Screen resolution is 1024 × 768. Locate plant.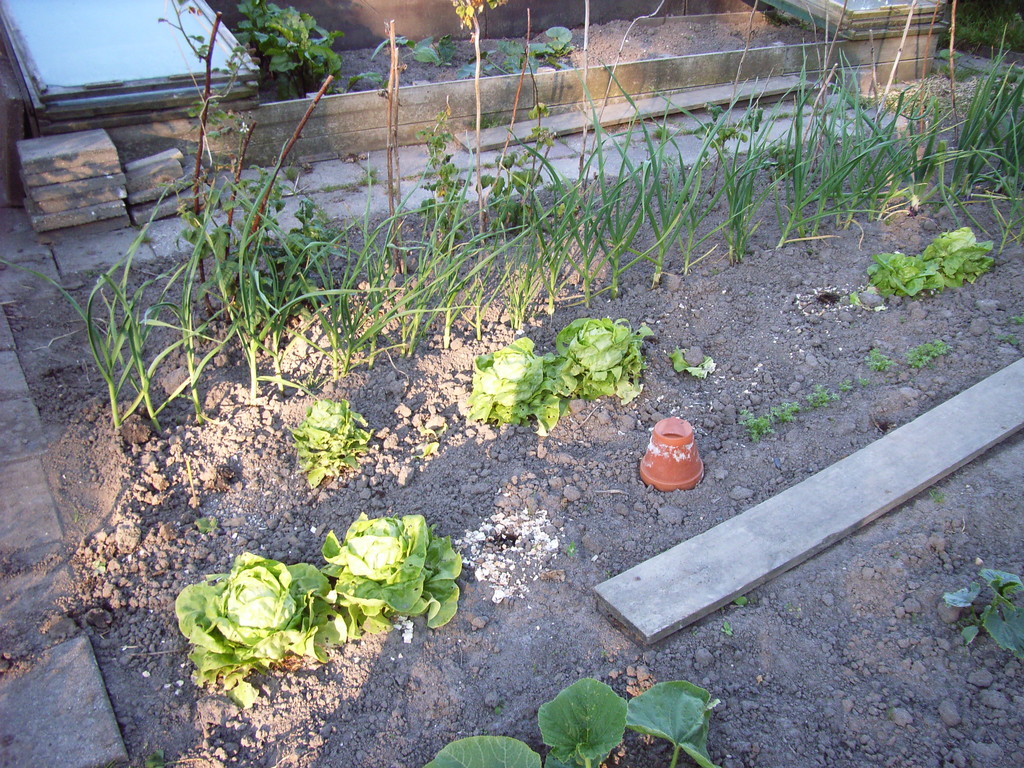
region(672, 342, 721, 383).
